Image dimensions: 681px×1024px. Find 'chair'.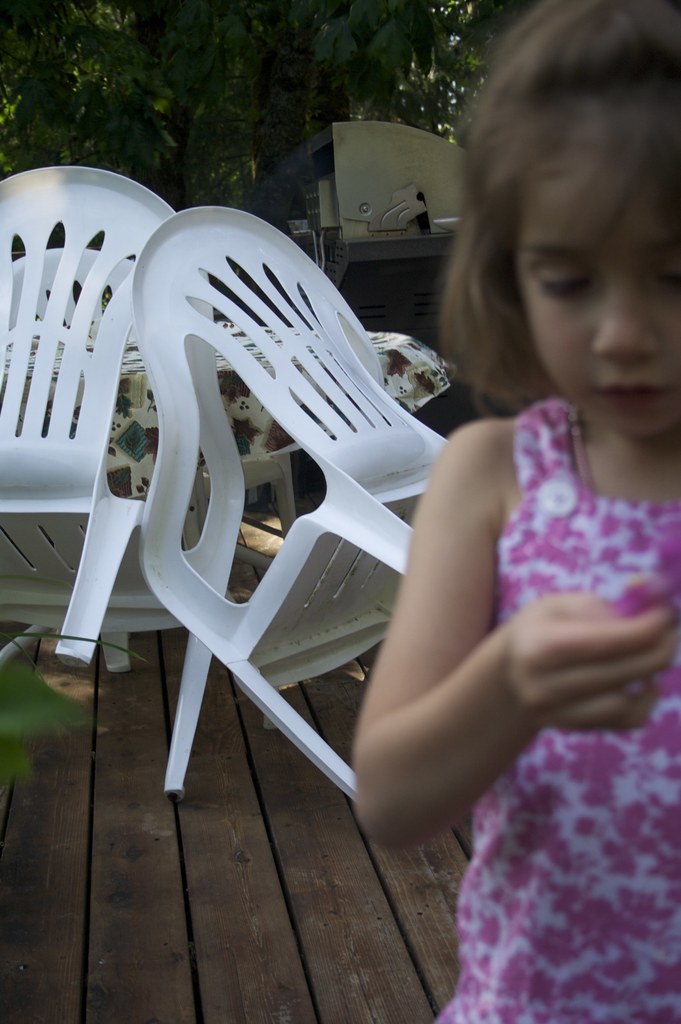
rect(4, 239, 143, 344).
